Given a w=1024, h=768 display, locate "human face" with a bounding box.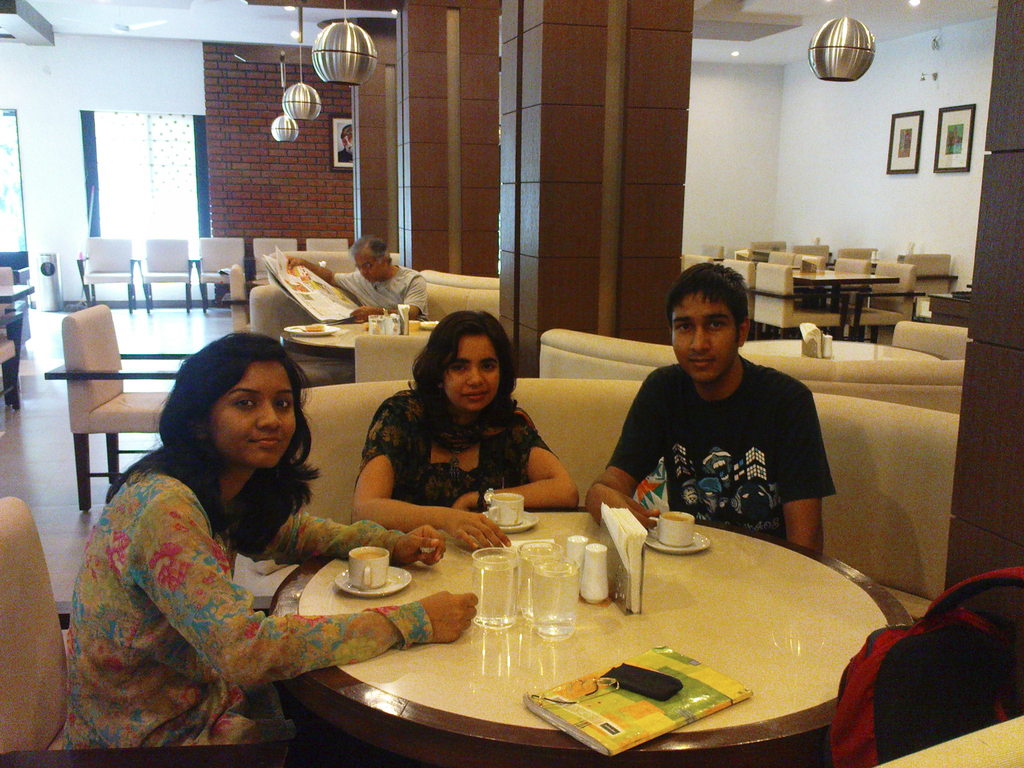
Located: 431/333/499/420.
